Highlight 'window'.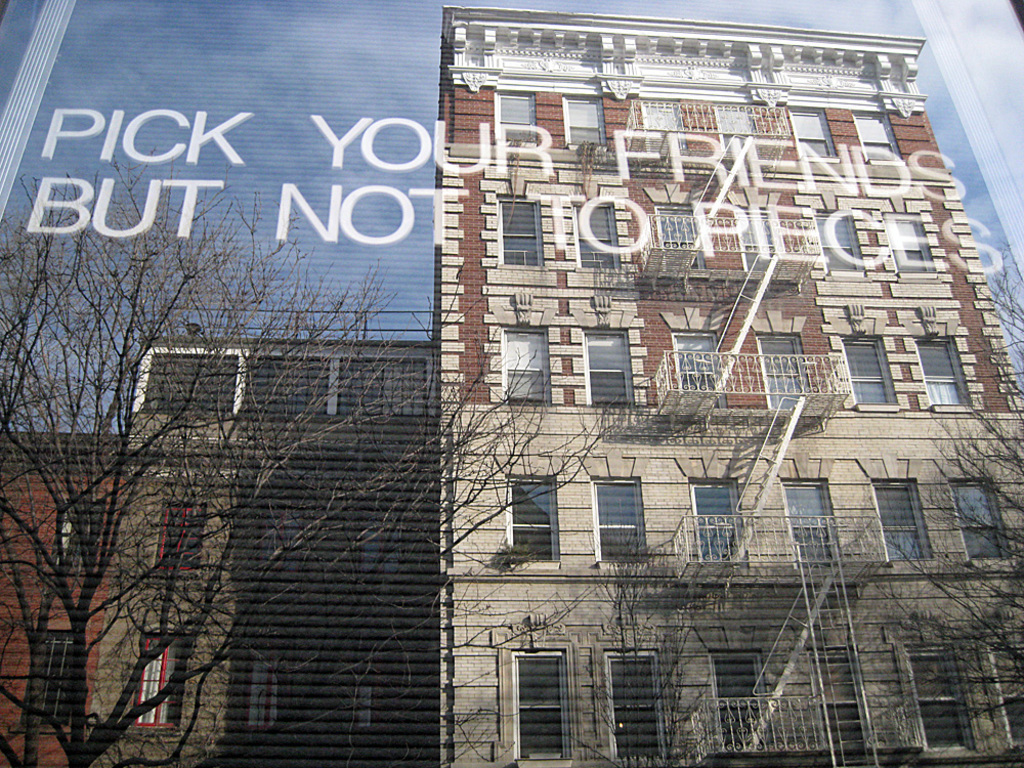
Highlighted region: bbox=(840, 335, 899, 412).
